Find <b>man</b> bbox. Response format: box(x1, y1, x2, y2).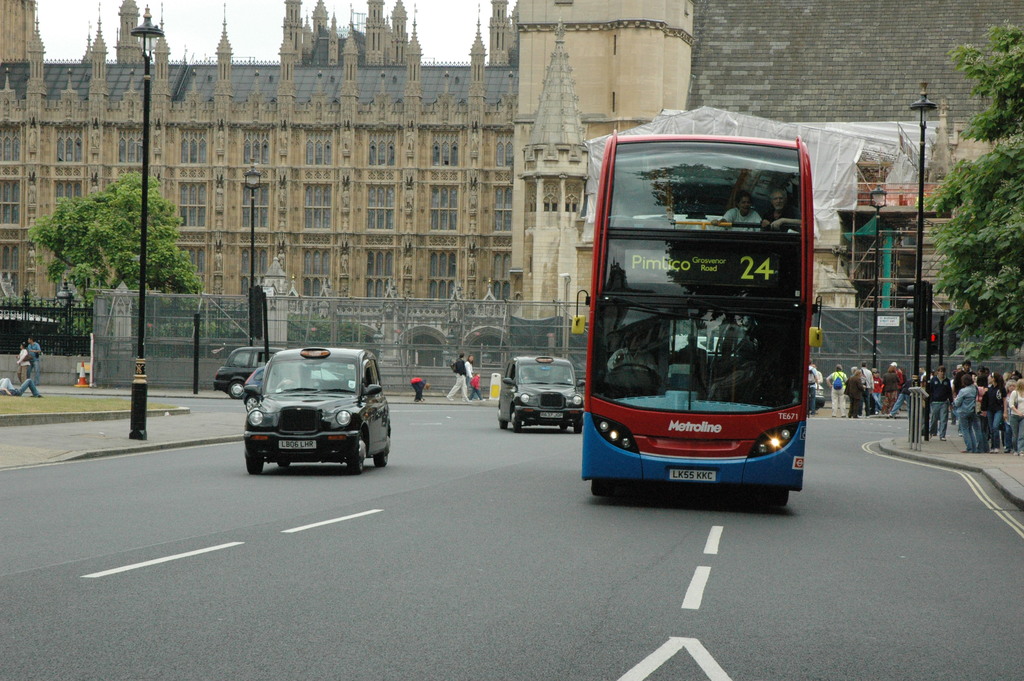
box(758, 185, 814, 233).
